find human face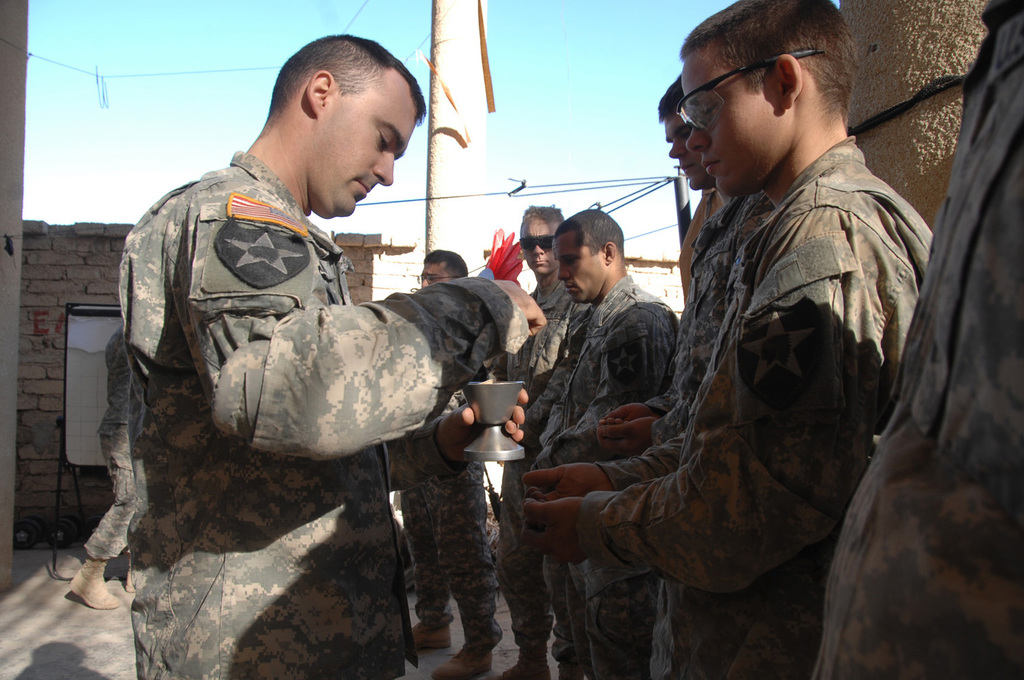
<bbox>666, 106, 705, 182</bbox>
